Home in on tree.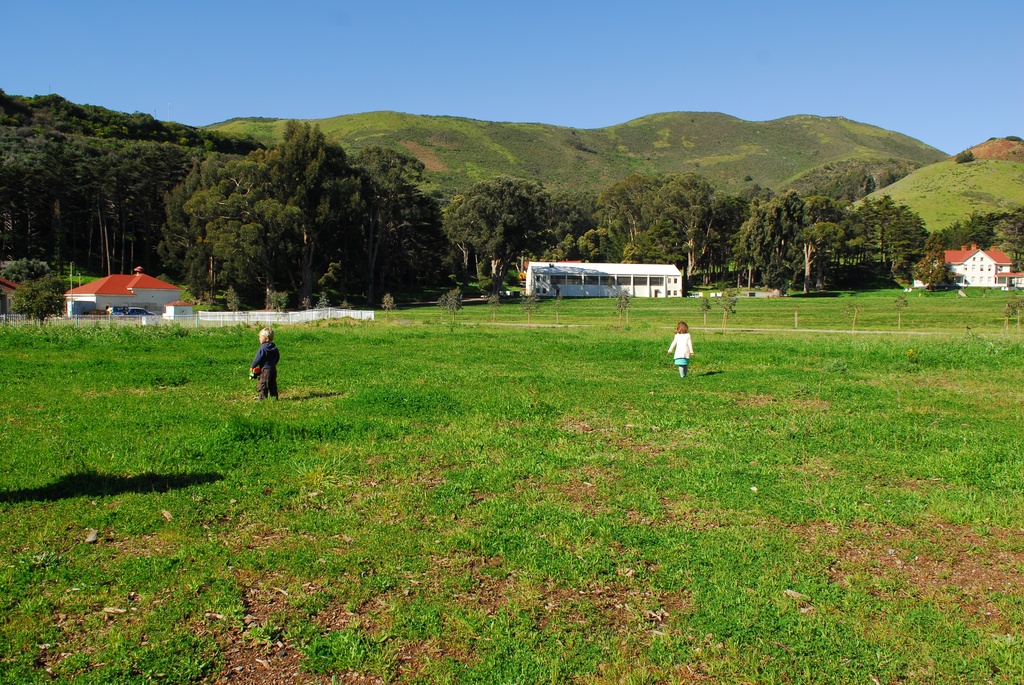
Homed in at rect(585, 221, 623, 270).
